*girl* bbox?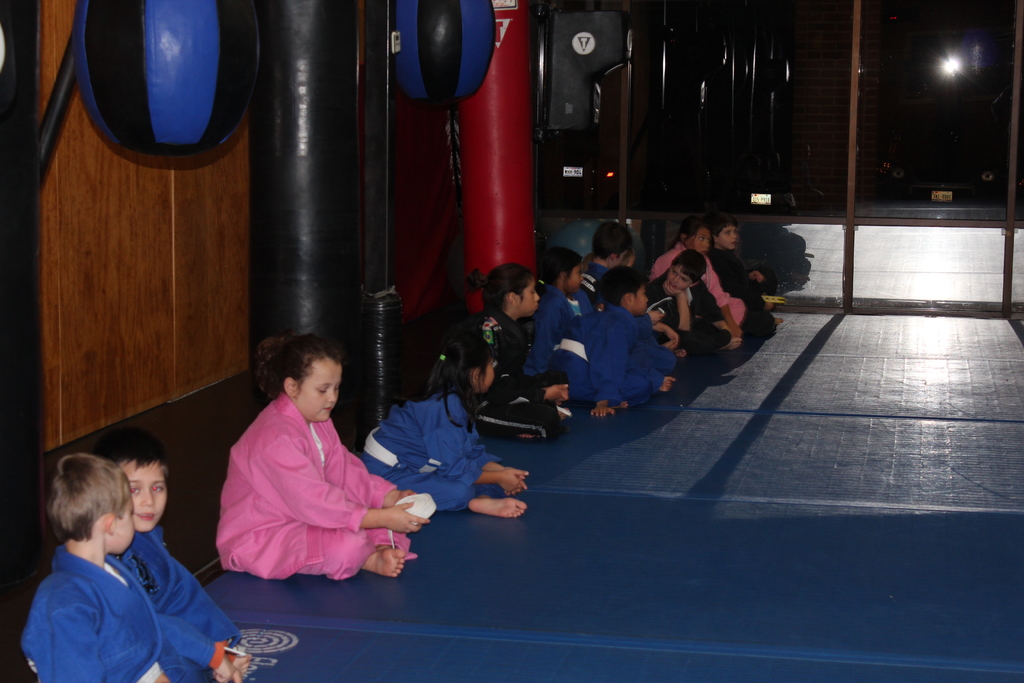
locate(360, 331, 527, 516)
